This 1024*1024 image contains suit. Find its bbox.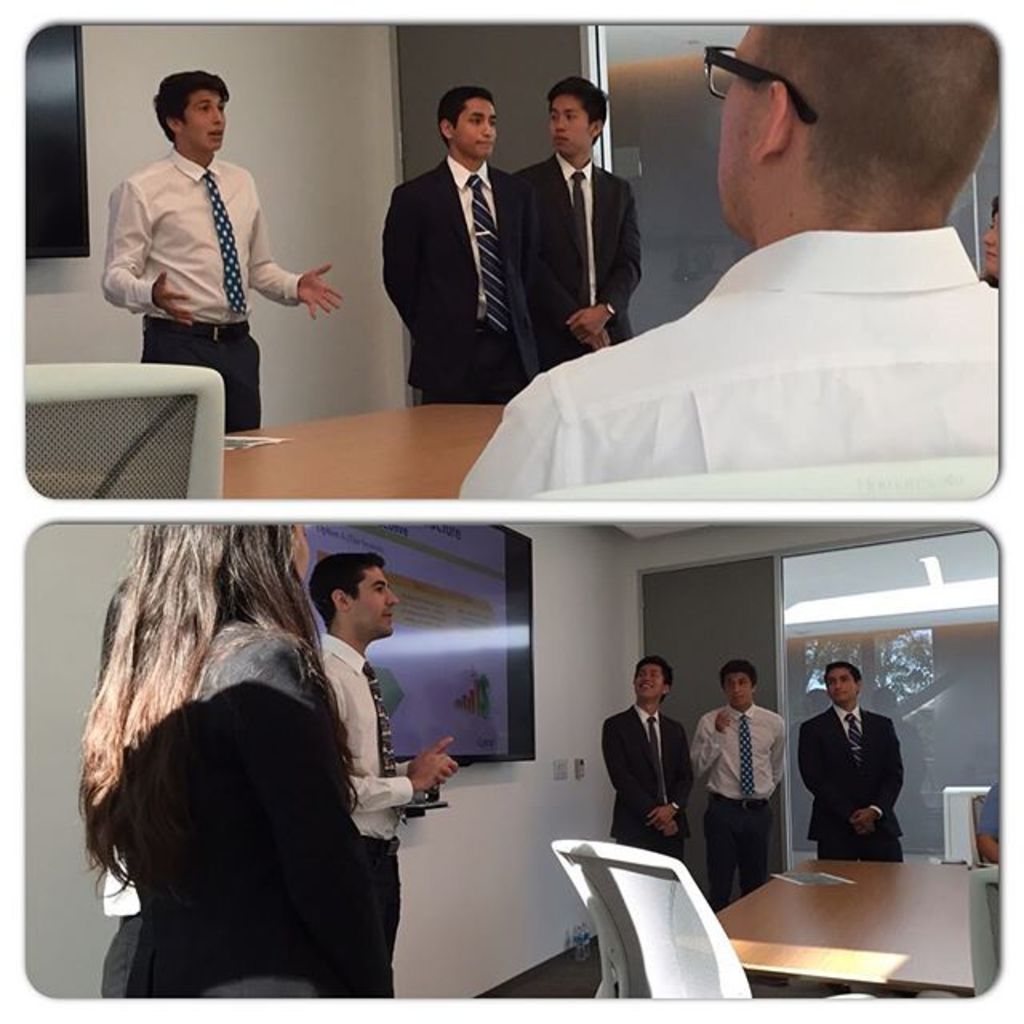
bbox(96, 624, 400, 1002).
